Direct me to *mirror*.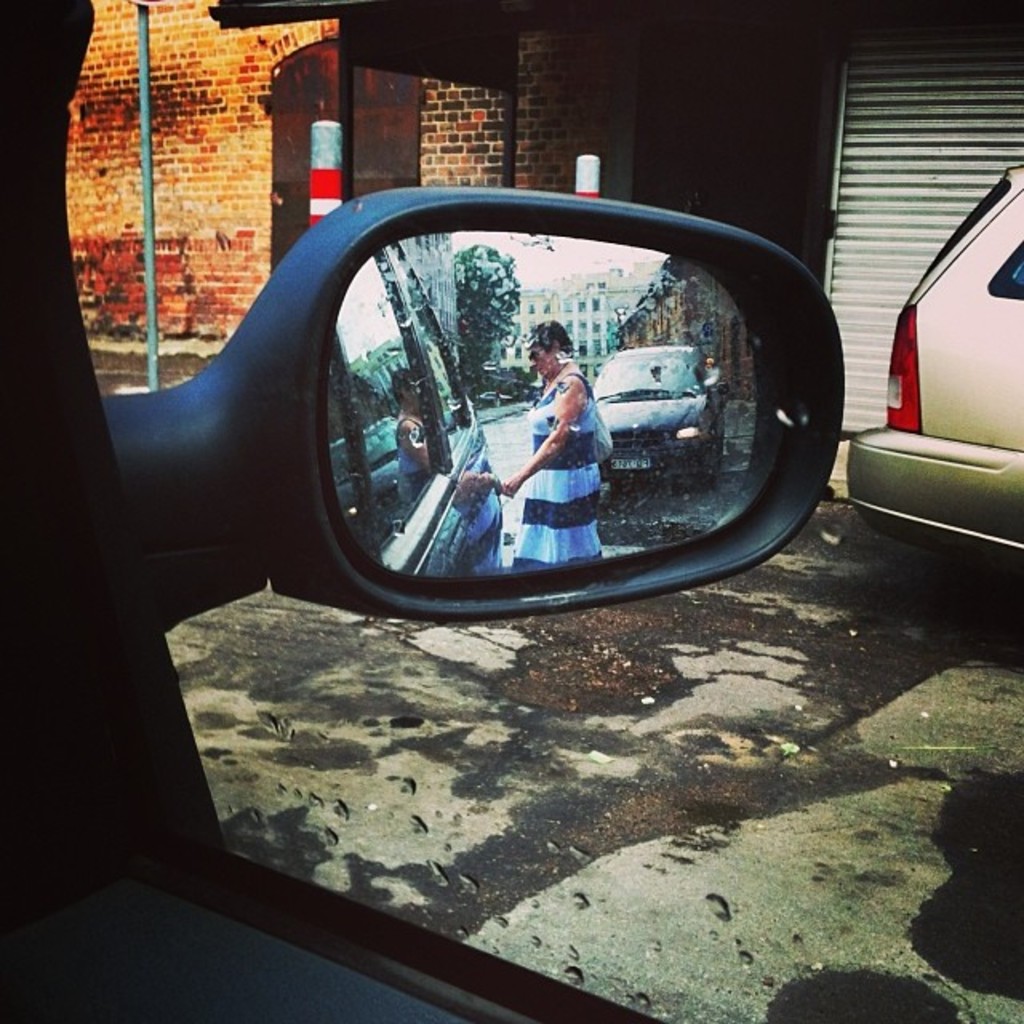
Direction: (left=330, top=232, right=792, bottom=570).
